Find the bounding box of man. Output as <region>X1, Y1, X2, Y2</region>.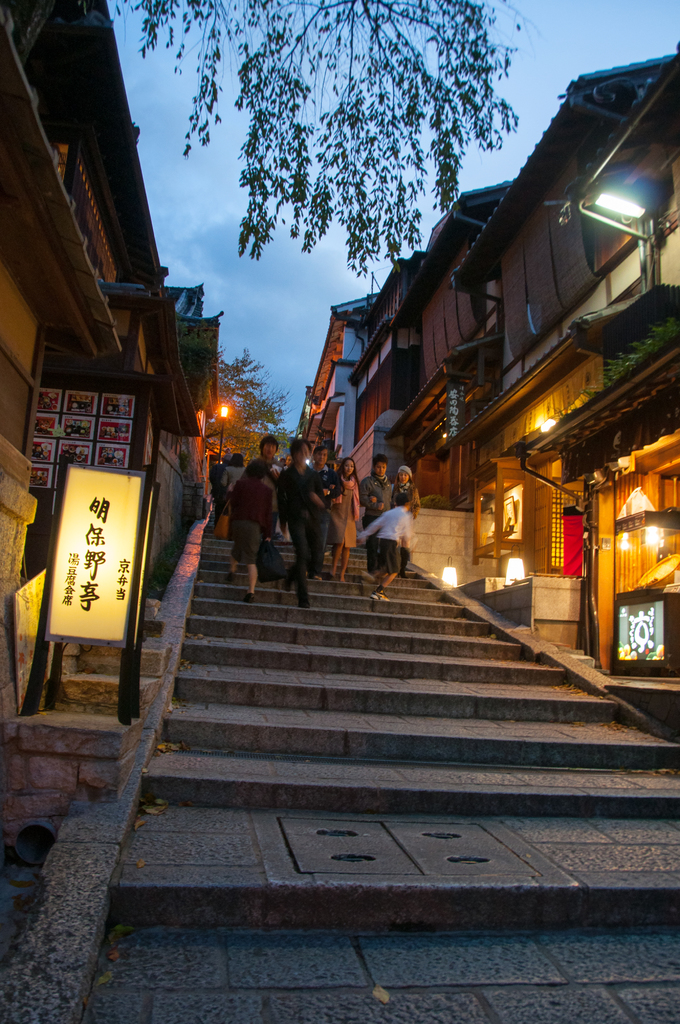
<region>212, 453, 229, 525</region>.
